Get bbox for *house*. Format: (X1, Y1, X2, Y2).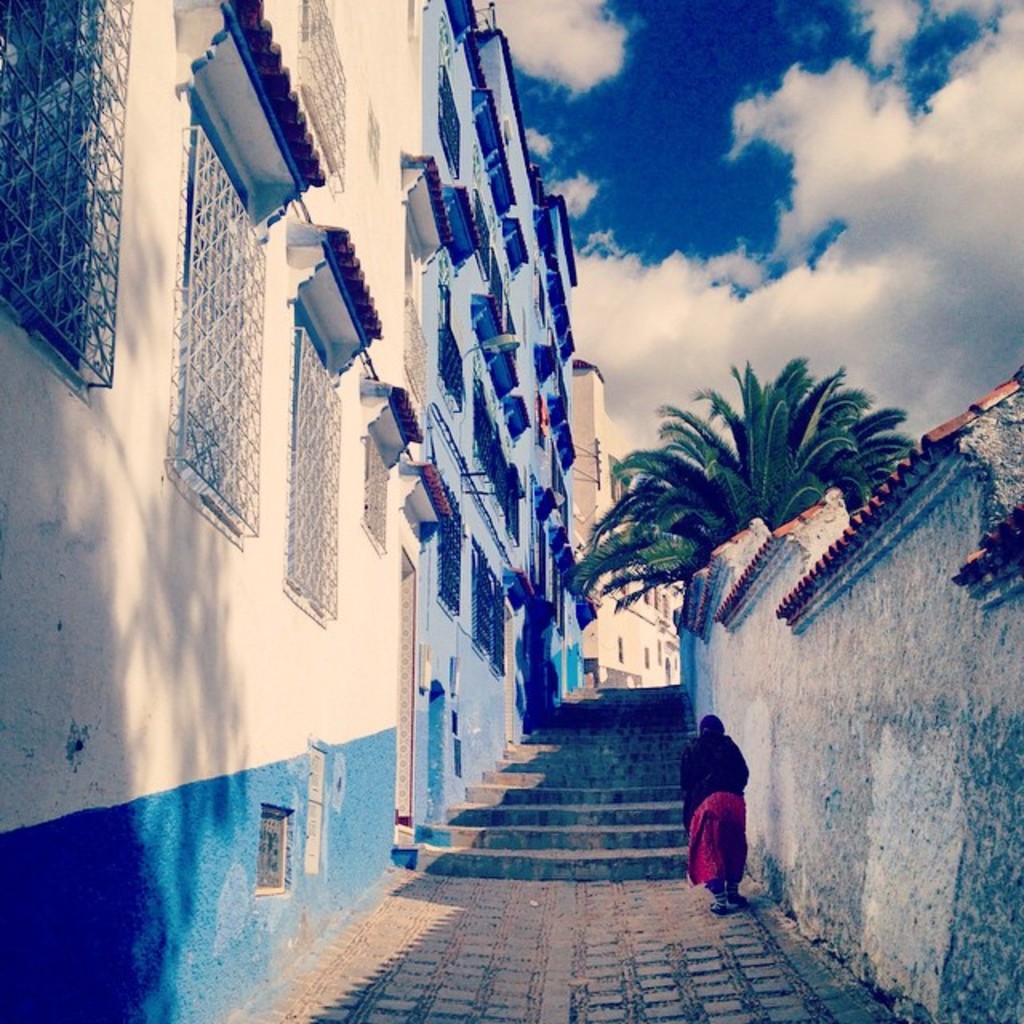
(0, 0, 450, 1022).
